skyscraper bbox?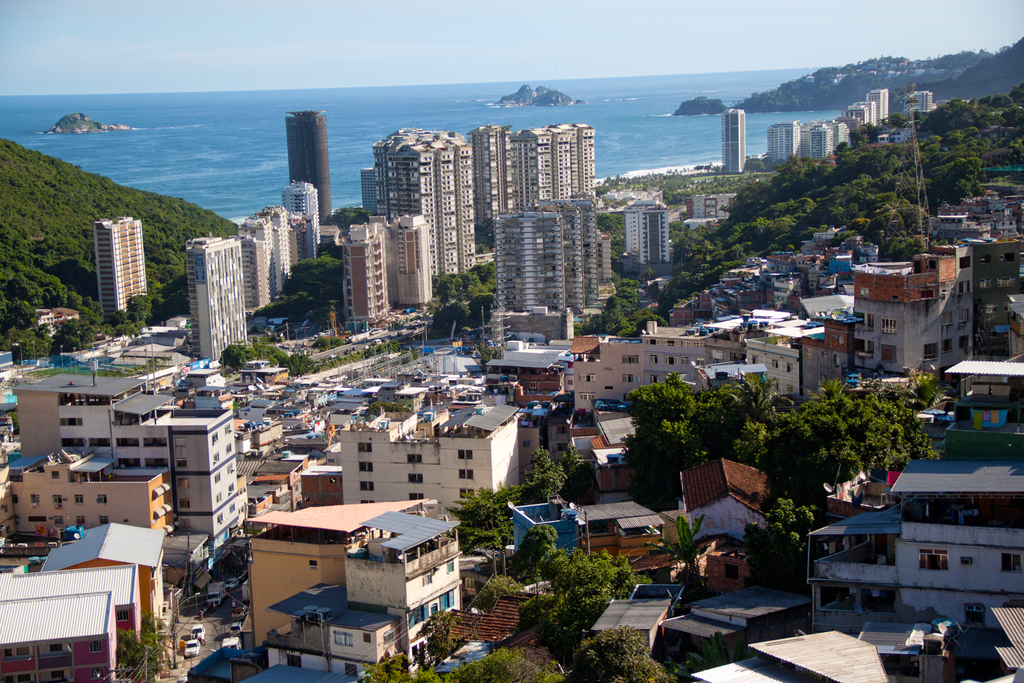
left=390, top=214, right=433, bottom=315
